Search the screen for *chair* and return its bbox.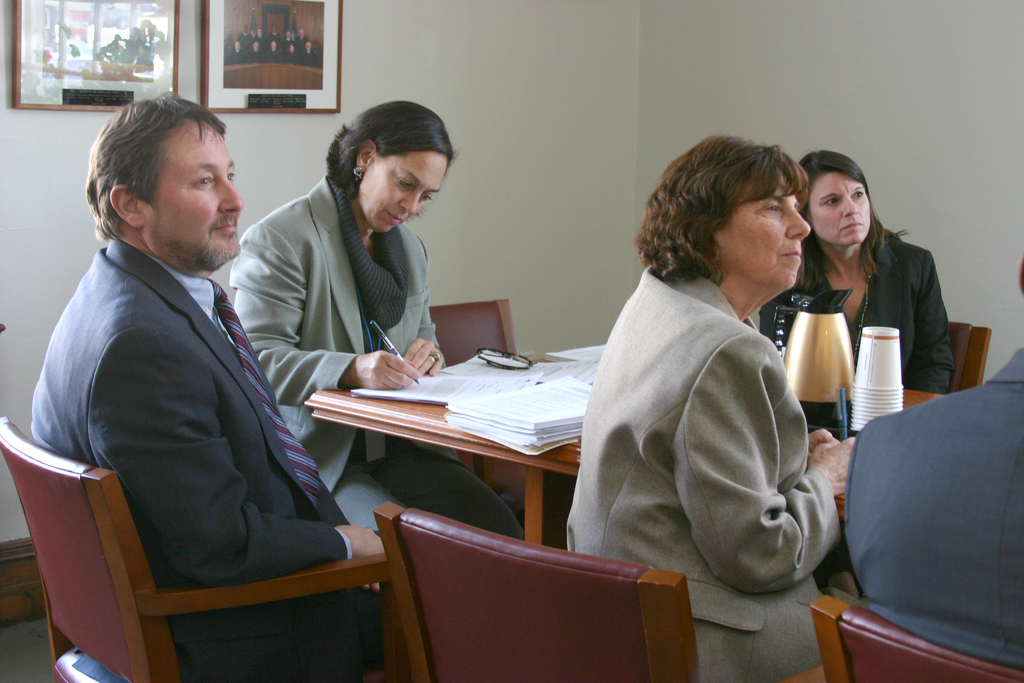
Found: (371,498,828,682).
